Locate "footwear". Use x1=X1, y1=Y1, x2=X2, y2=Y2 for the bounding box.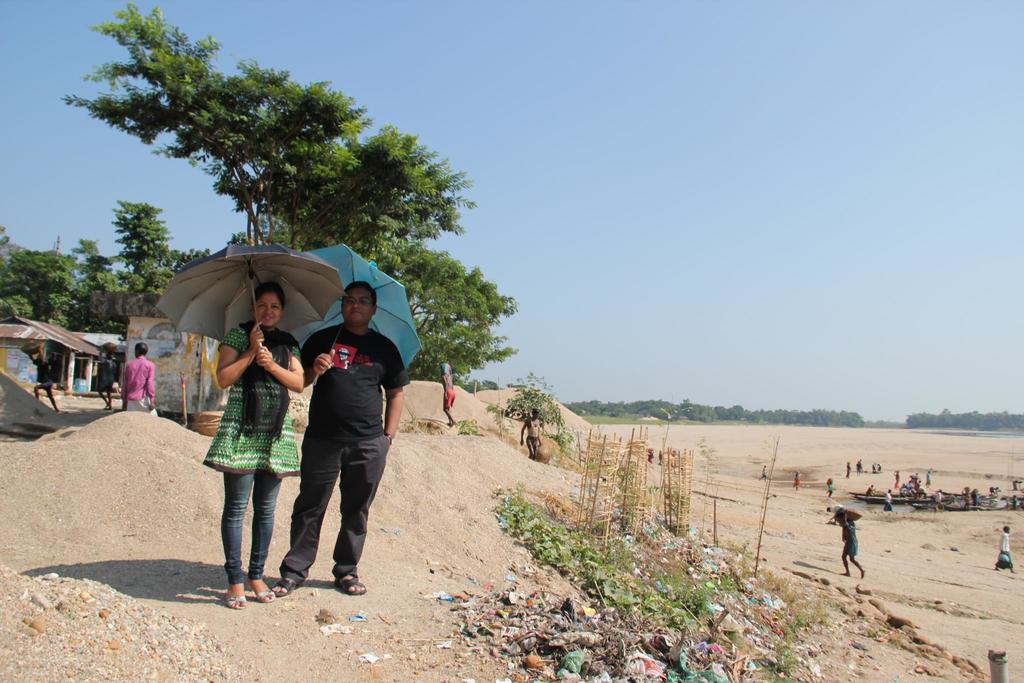
x1=226, y1=583, x2=250, y2=611.
